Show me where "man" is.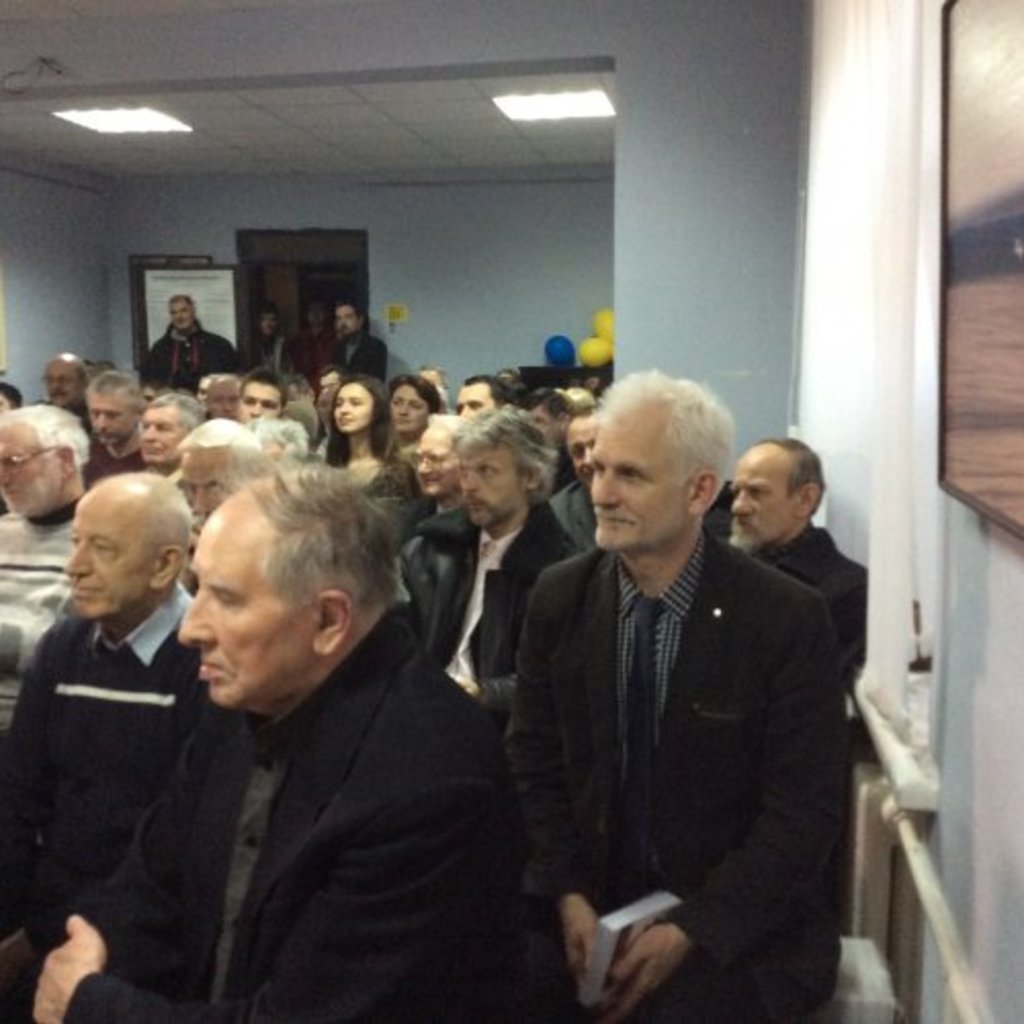
"man" is at {"left": 383, "top": 403, "right": 578, "bottom": 731}.
